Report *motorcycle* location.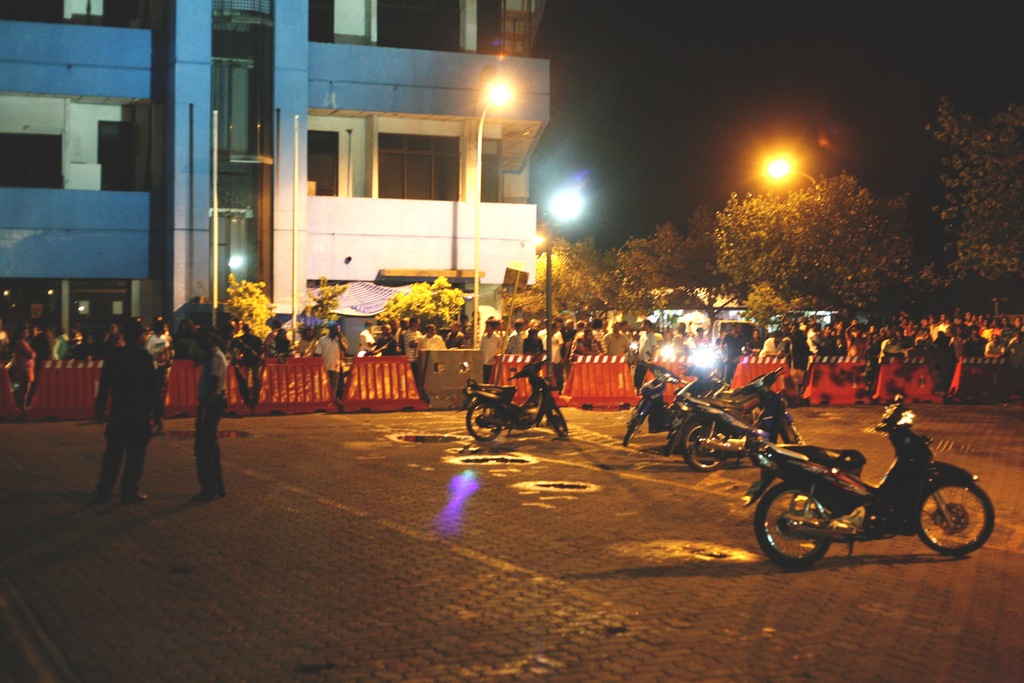
Report: x1=621 y1=359 x2=731 y2=447.
